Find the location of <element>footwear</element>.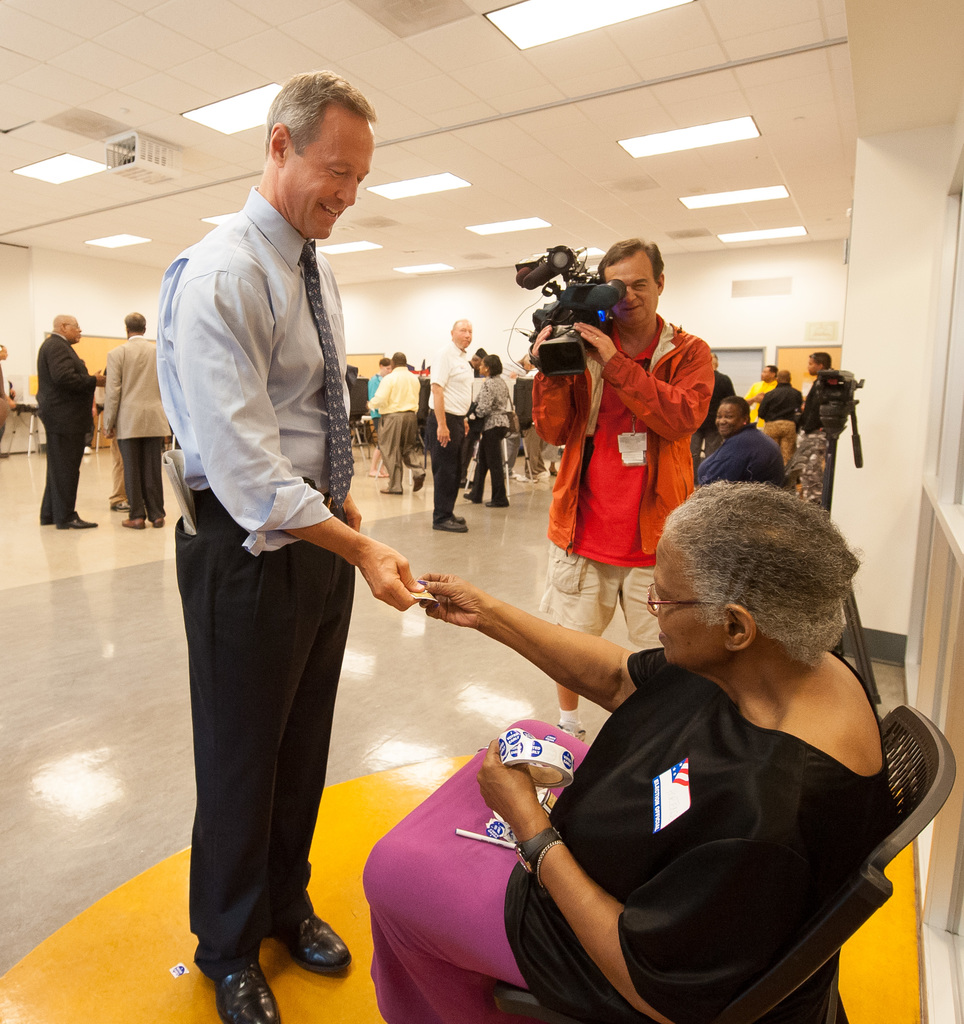
Location: left=72, top=513, right=100, bottom=525.
